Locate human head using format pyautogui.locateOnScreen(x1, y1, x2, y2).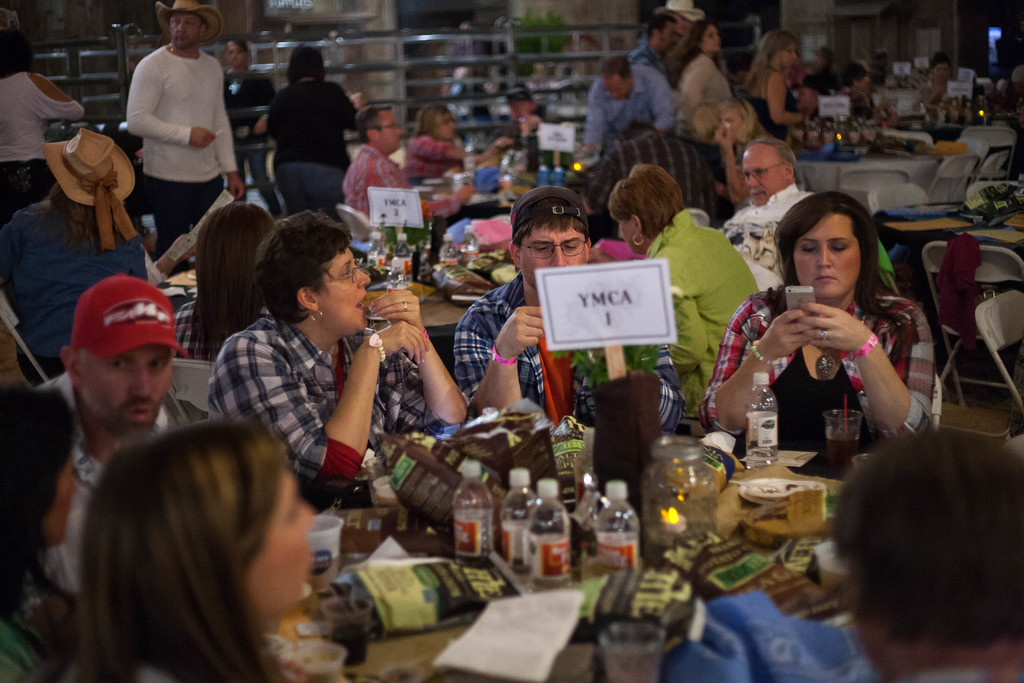
pyautogui.locateOnScreen(413, 102, 458, 137).
